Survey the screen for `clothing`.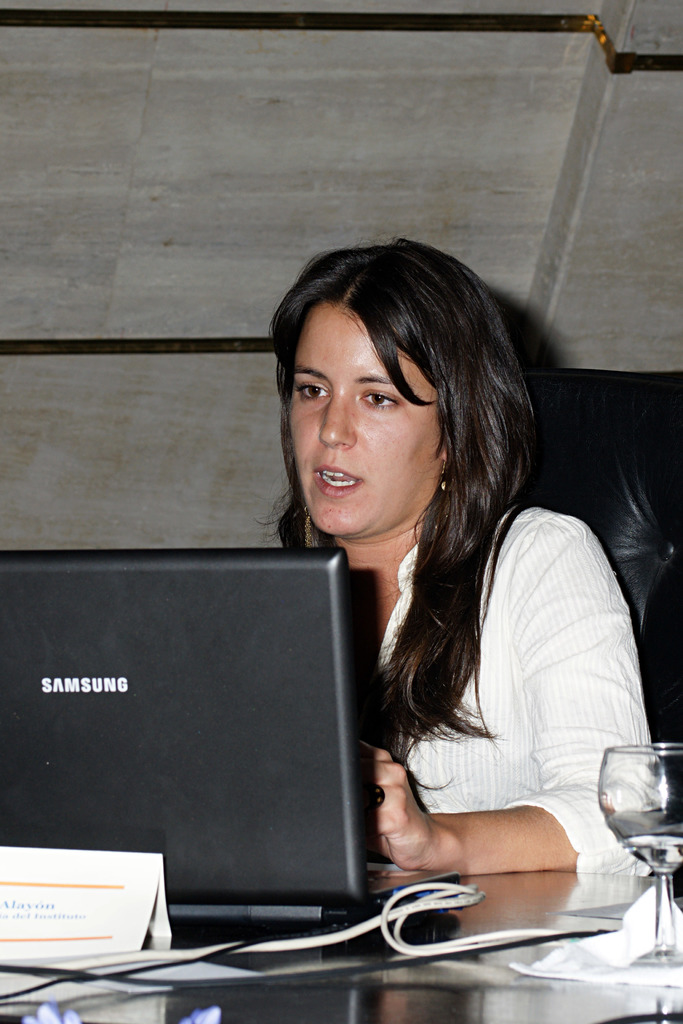
Survey found: left=293, top=507, right=668, bottom=898.
